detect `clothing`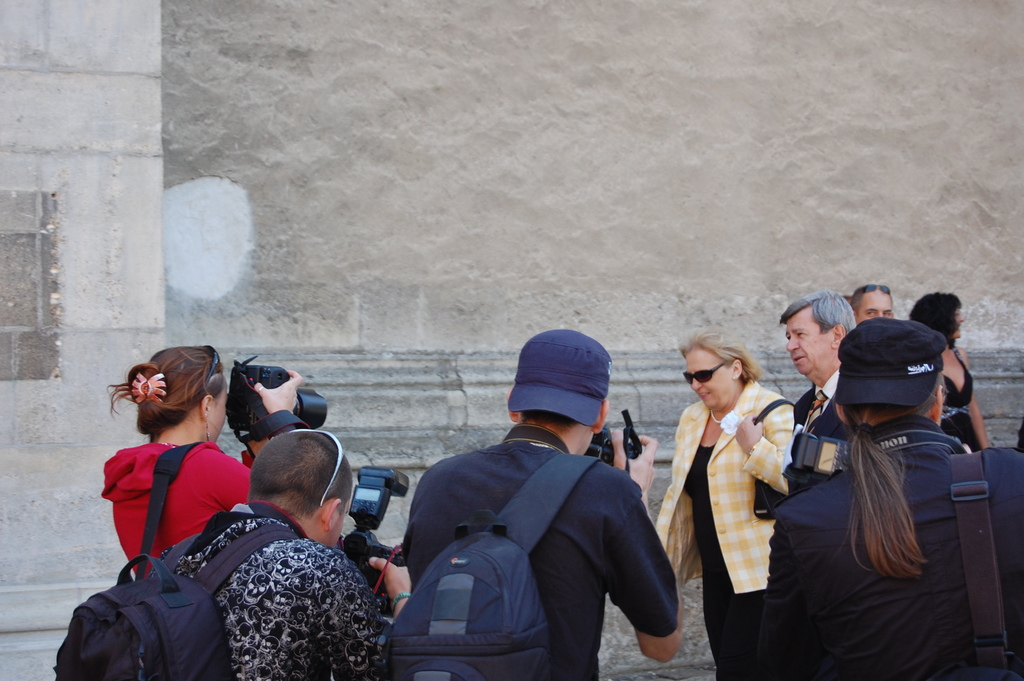
crop(100, 440, 263, 569)
